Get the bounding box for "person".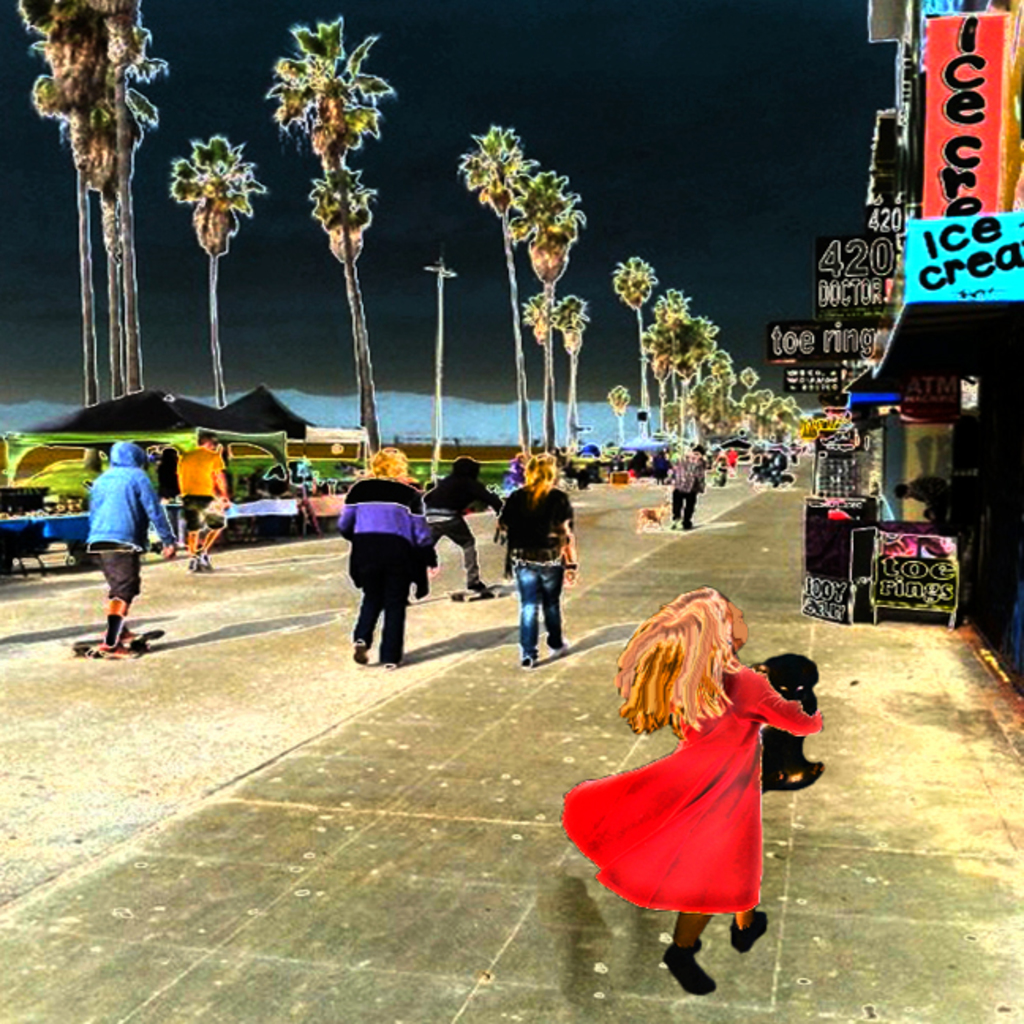
422 449 498 599.
